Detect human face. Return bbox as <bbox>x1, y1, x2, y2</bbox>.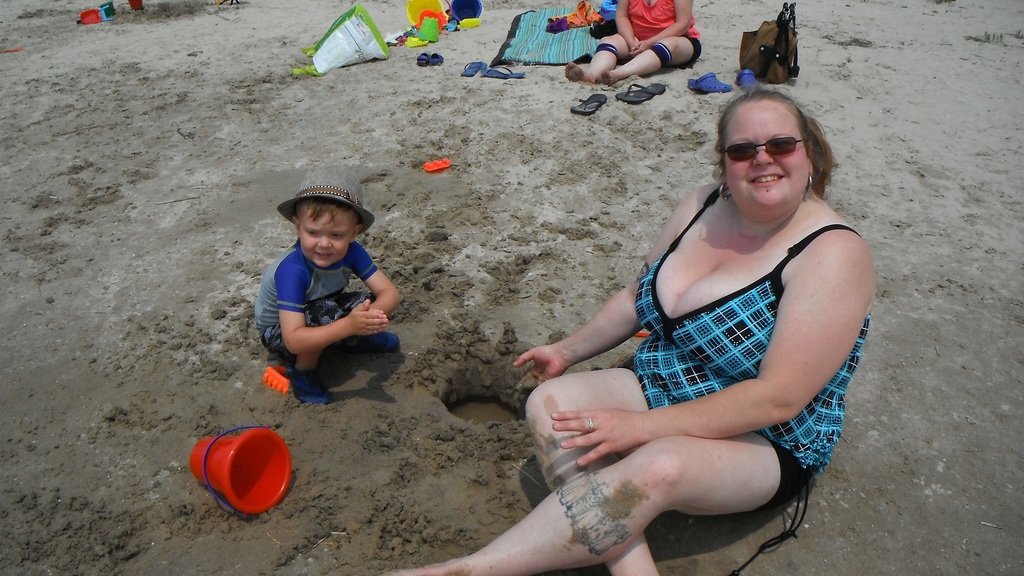
<bbox>301, 205, 355, 272</bbox>.
